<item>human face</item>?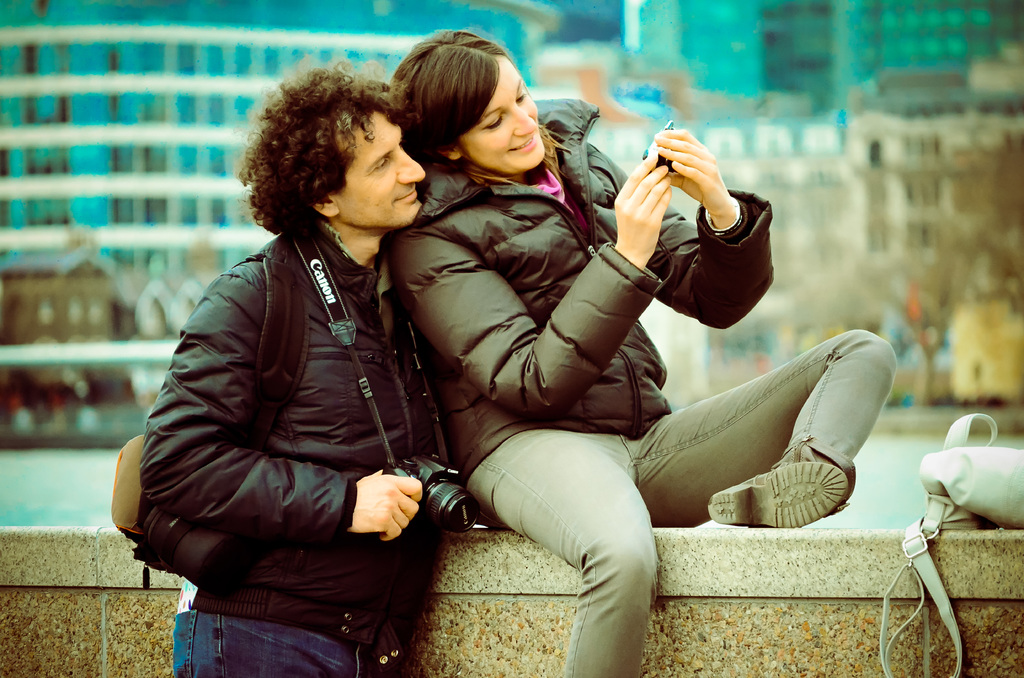
bbox=(460, 55, 547, 172)
